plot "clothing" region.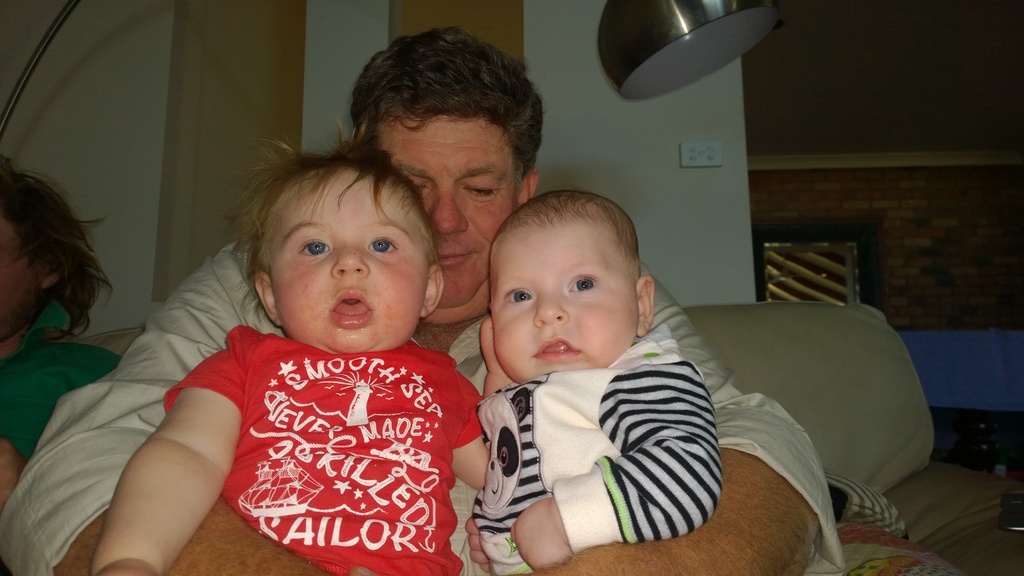
Plotted at Rect(0, 224, 868, 570).
